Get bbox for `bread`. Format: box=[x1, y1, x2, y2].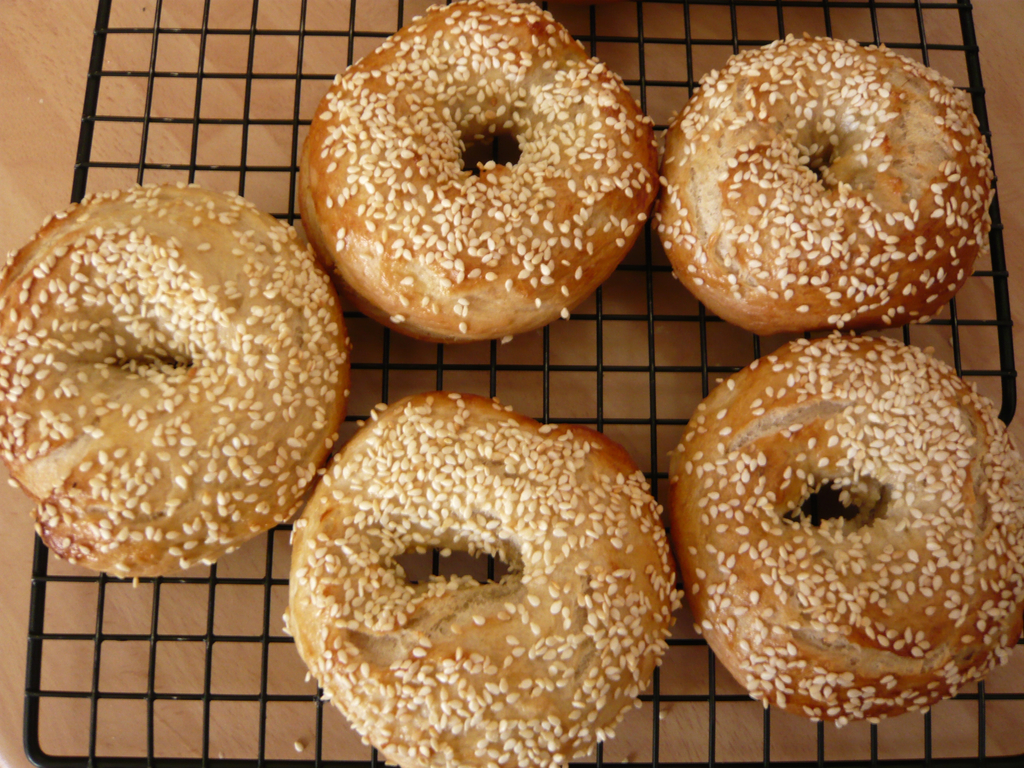
box=[3, 191, 353, 551].
